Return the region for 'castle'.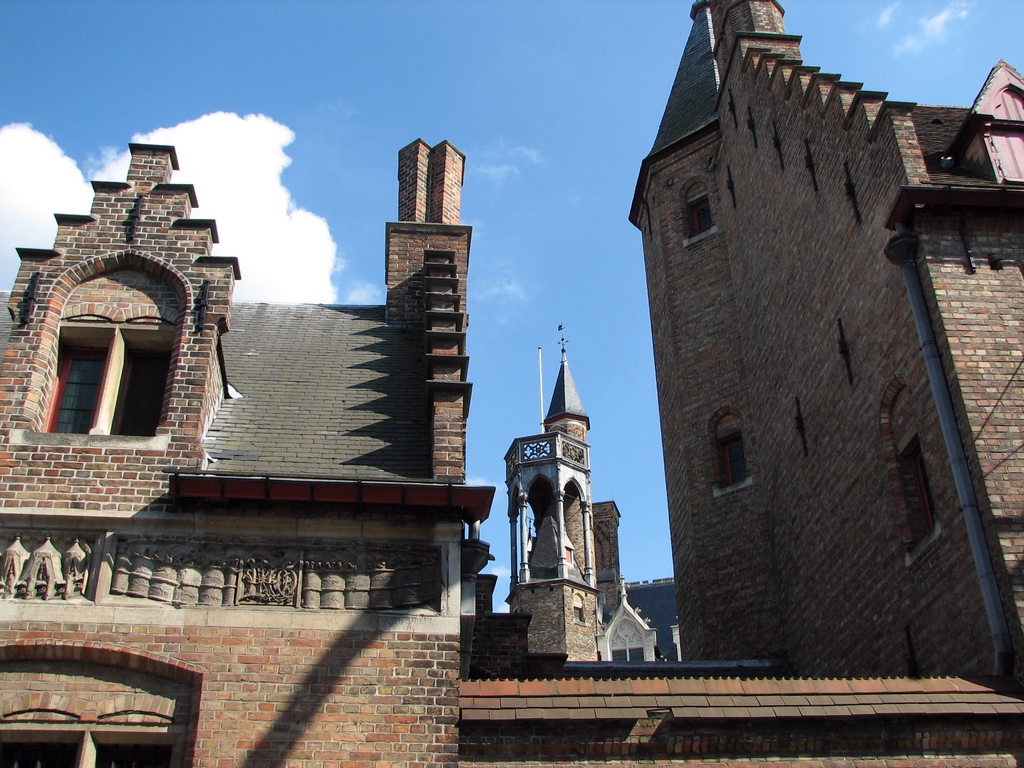
rect(0, 34, 966, 736).
